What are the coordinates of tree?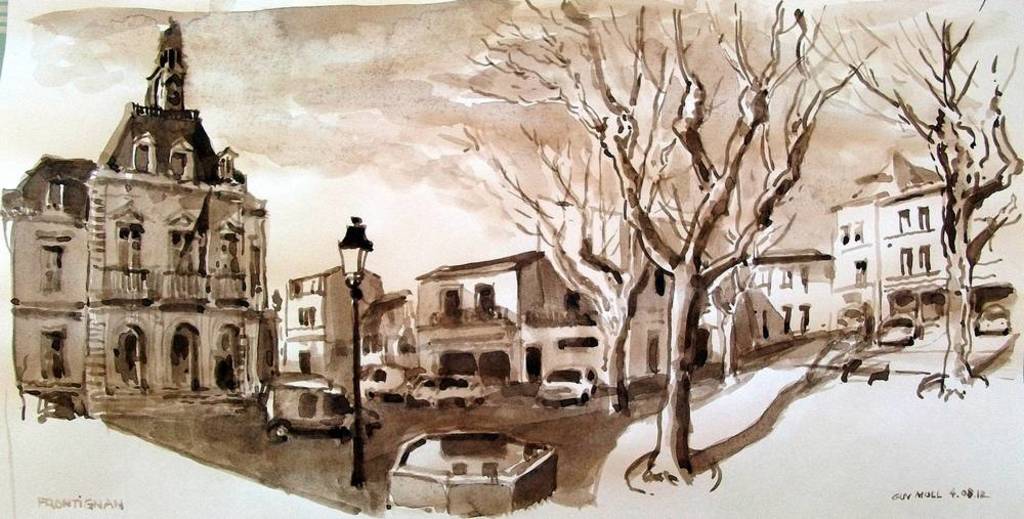
(652, 172, 810, 382).
